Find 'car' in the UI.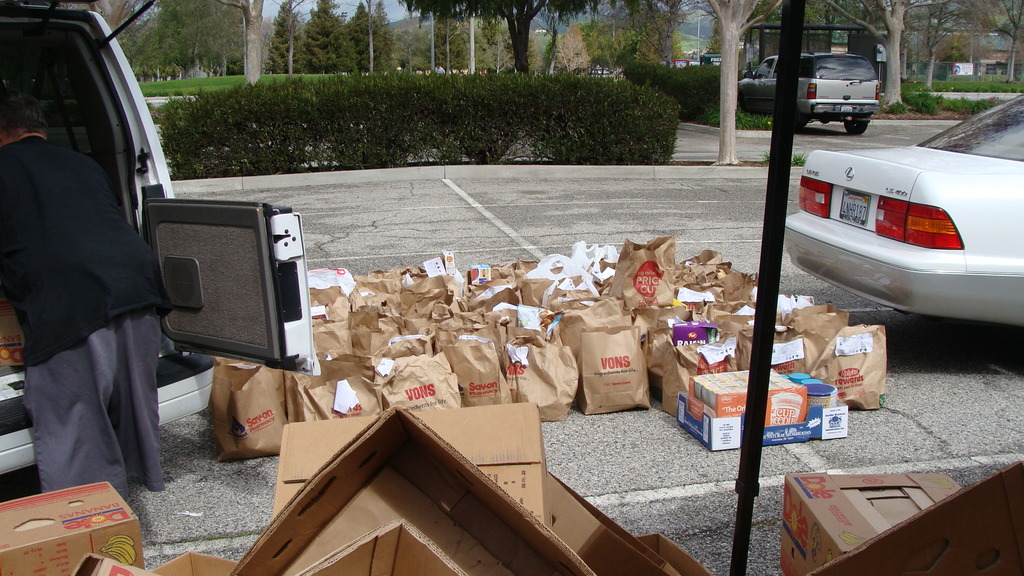
UI element at {"left": 740, "top": 51, "right": 879, "bottom": 134}.
